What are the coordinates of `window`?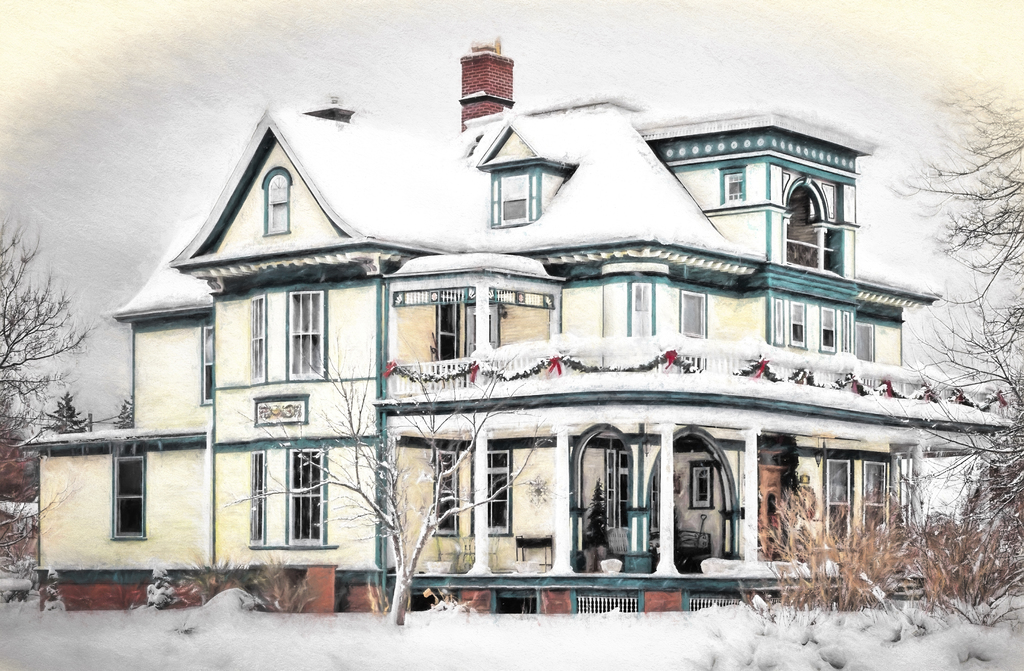
(99, 454, 161, 543).
